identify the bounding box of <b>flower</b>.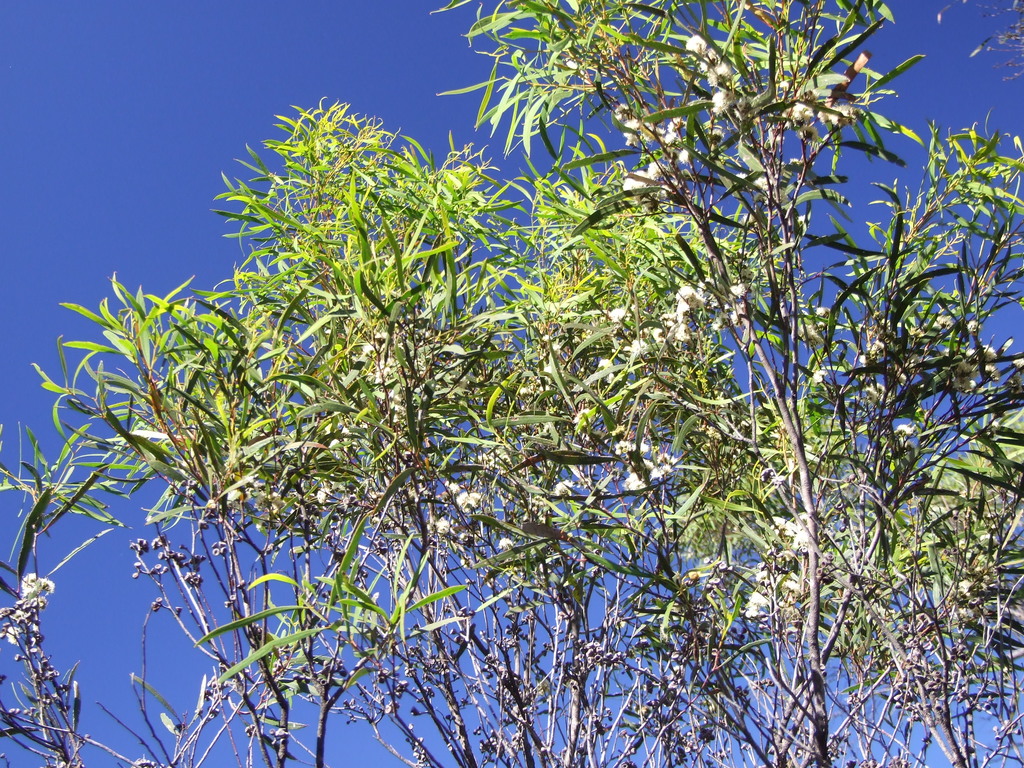
pyautogui.locateOnScreen(804, 304, 831, 346).
